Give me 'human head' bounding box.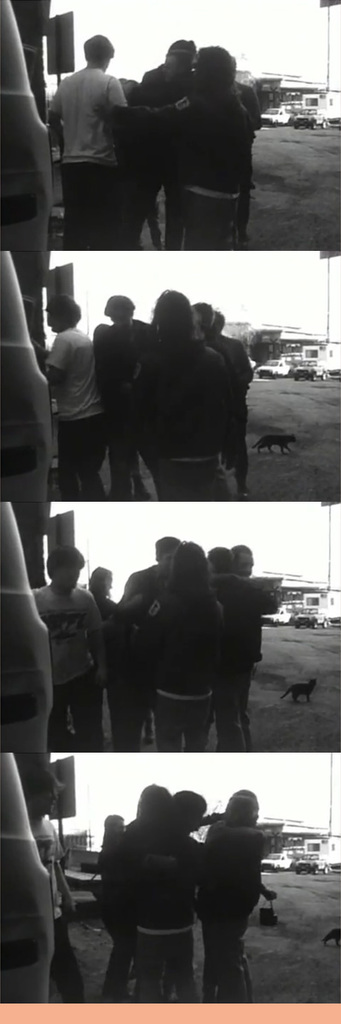
153, 532, 176, 584.
